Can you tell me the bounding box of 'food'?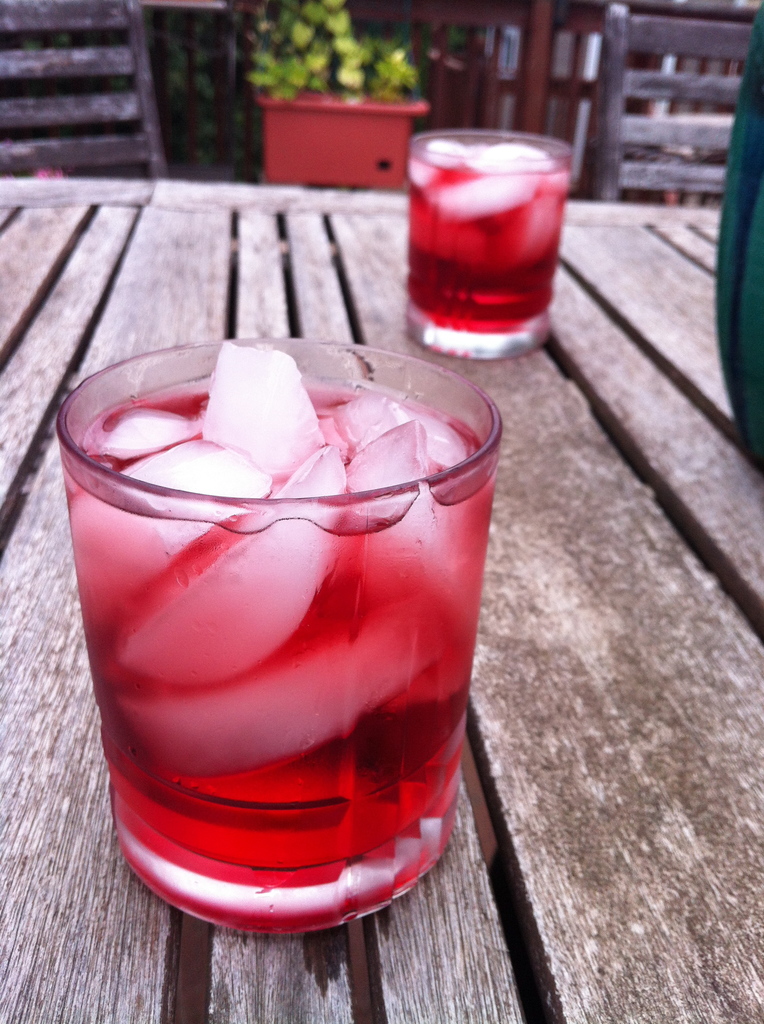
x1=65, y1=349, x2=491, y2=931.
